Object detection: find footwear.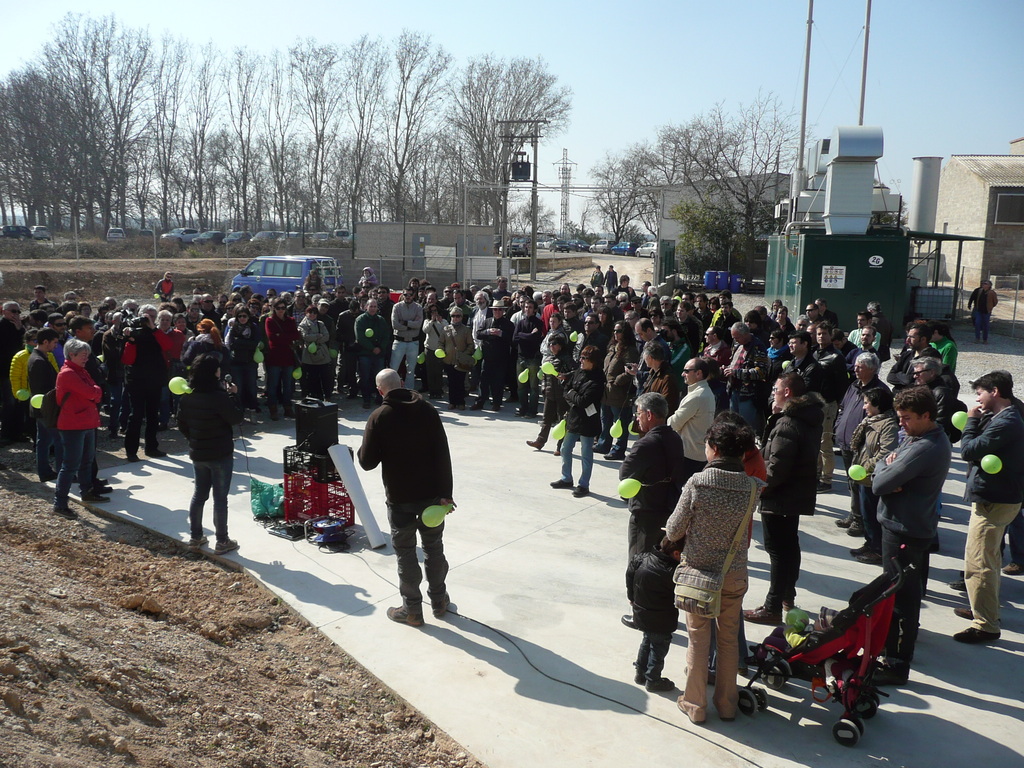
rect(742, 607, 785, 624).
